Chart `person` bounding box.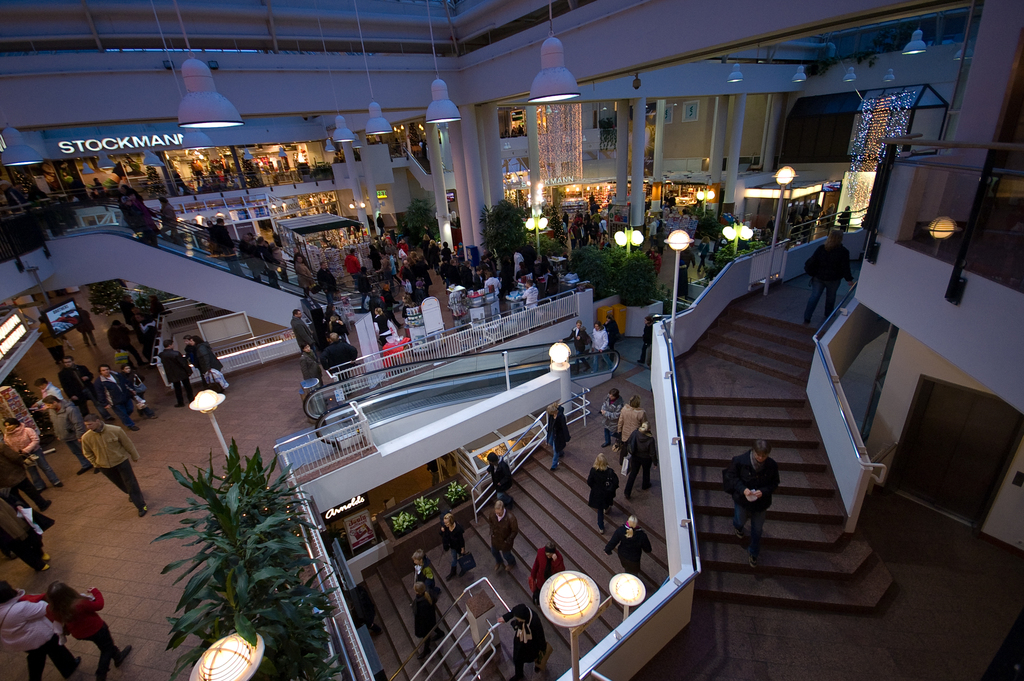
Charted: [left=49, top=576, right=131, bottom=670].
